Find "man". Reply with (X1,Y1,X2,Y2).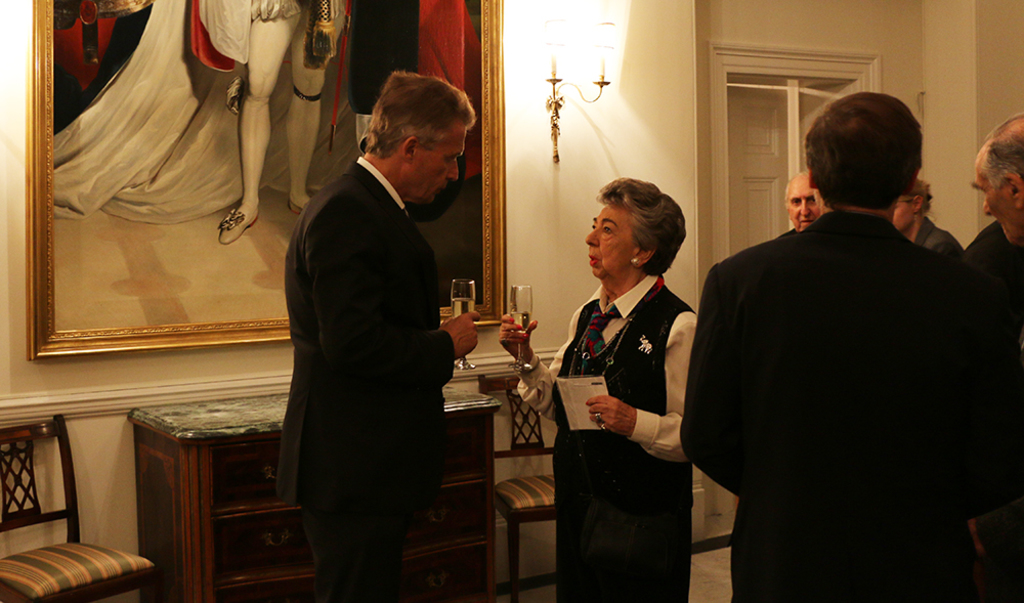
(672,92,1021,585).
